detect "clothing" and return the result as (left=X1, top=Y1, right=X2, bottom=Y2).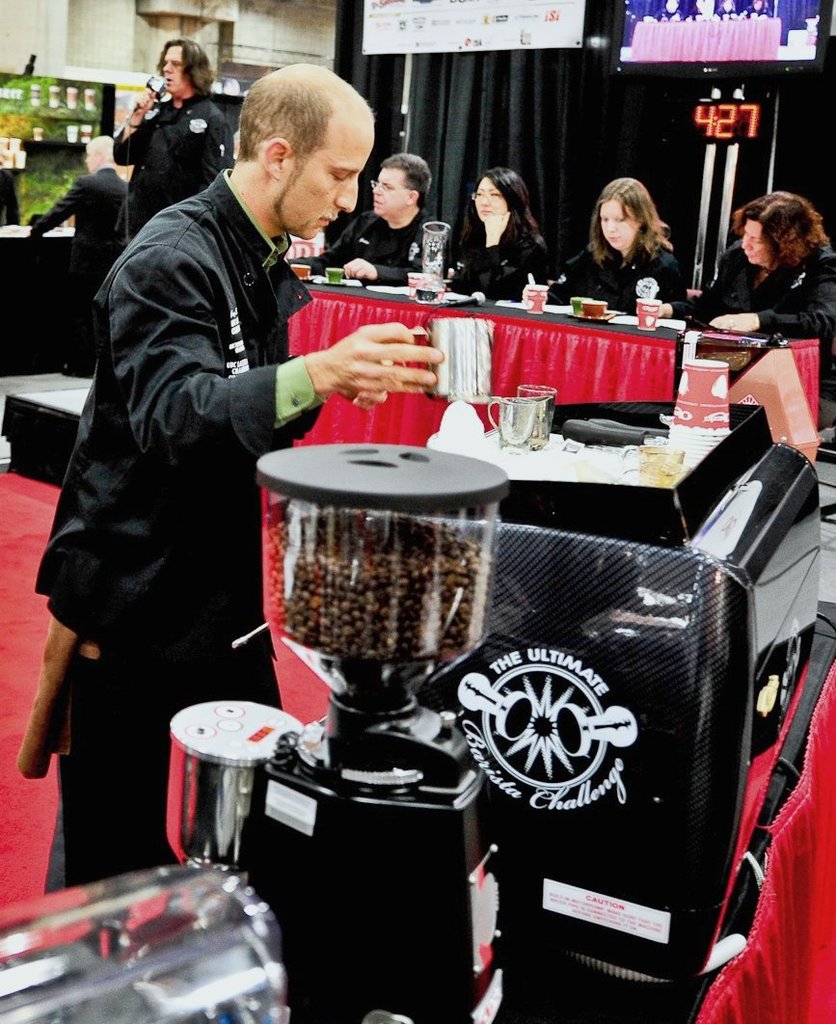
(left=283, top=205, right=445, bottom=286).
